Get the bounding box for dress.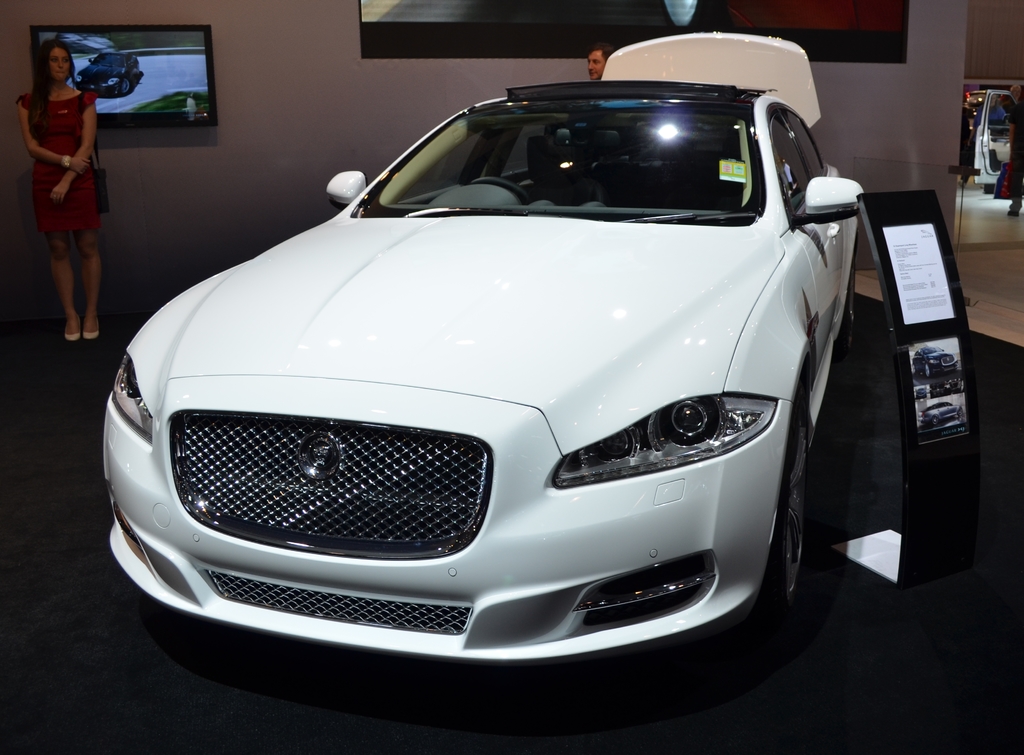
19/93/105/261.
